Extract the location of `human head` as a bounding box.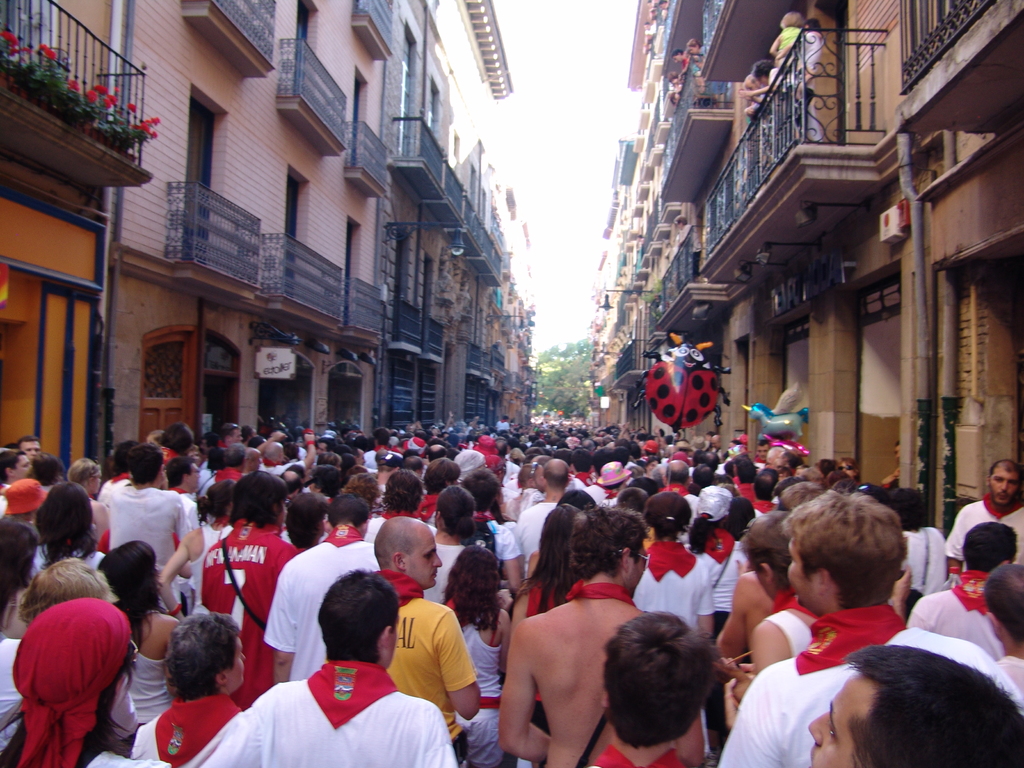
62,457,103,495.
